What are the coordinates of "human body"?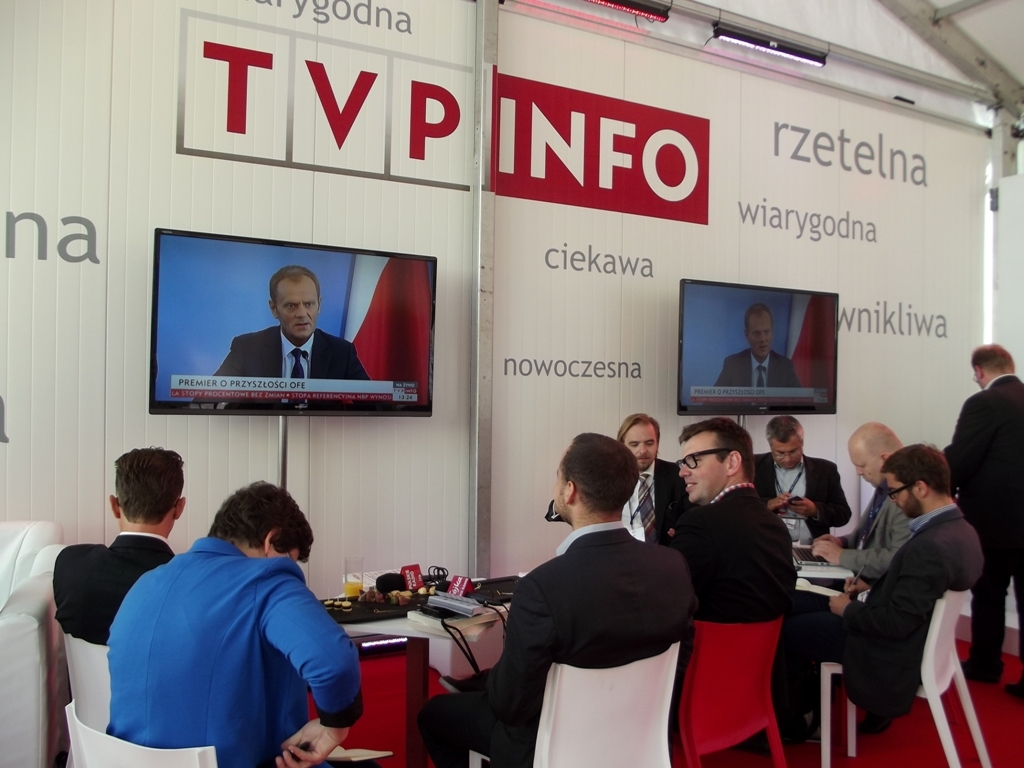
box(945, 369, 1023, 696).
